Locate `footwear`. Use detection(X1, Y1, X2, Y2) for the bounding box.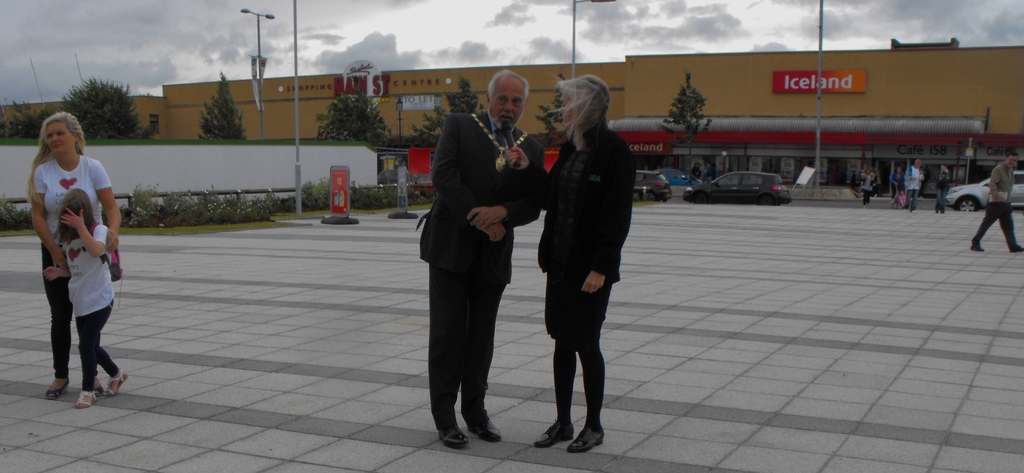
detection(570, 419, 607, 447).
